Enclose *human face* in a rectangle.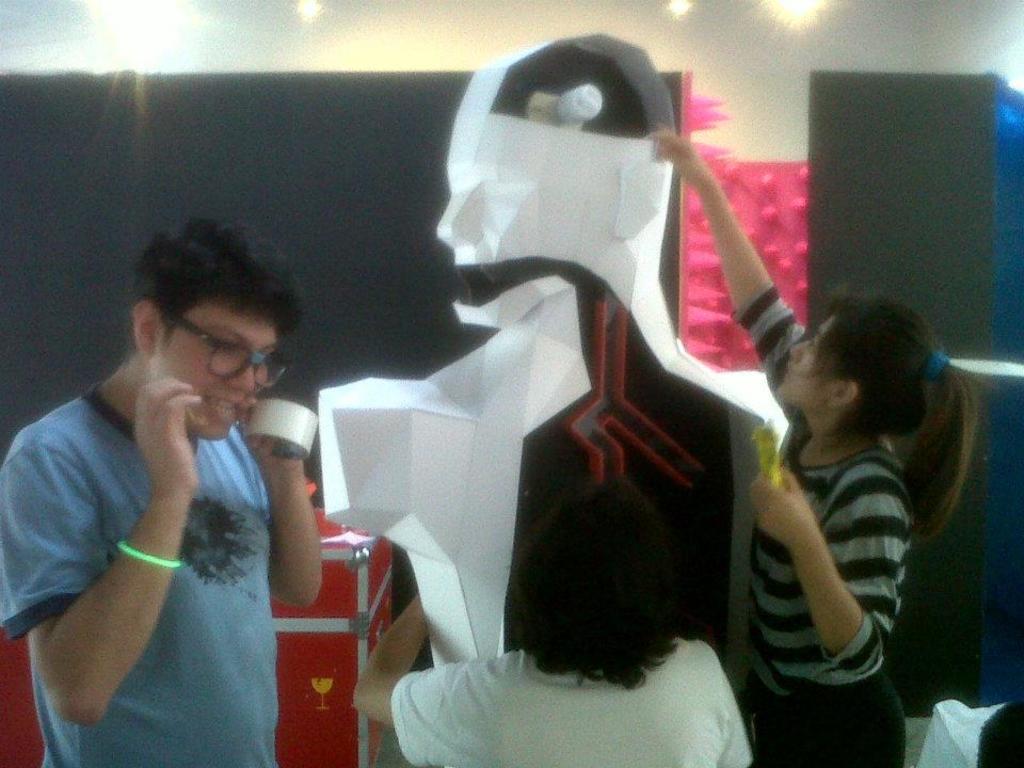
(773, 319, 831, 405).
